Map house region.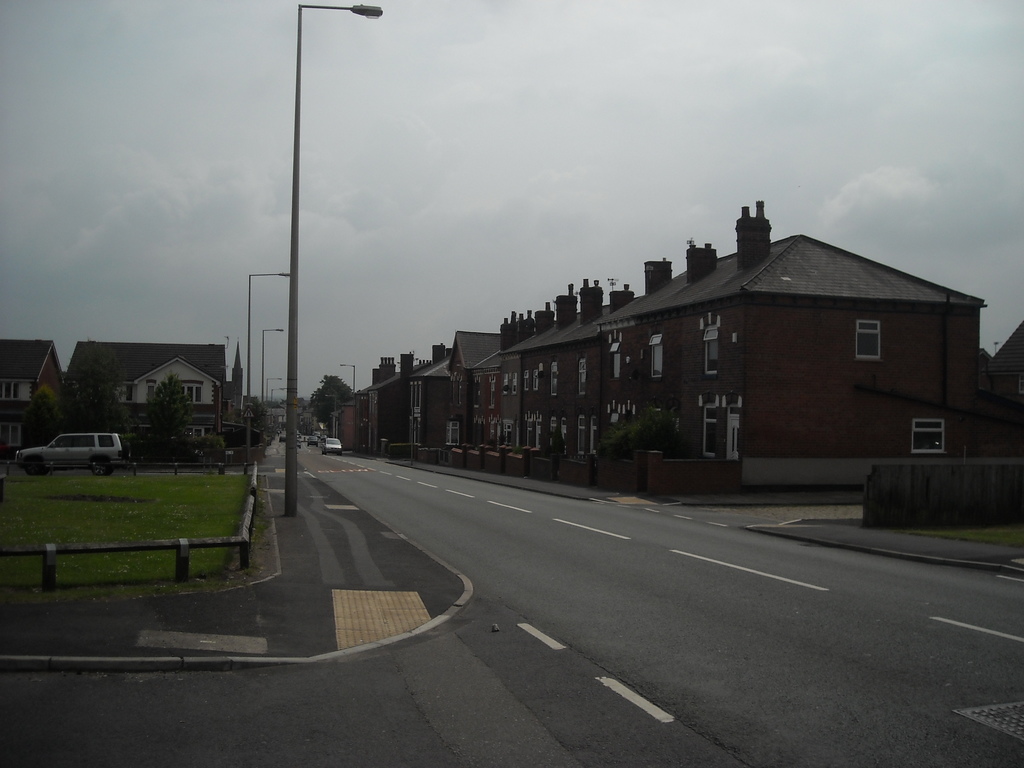
Mapped to bbox(326, 351, 395, 456).
